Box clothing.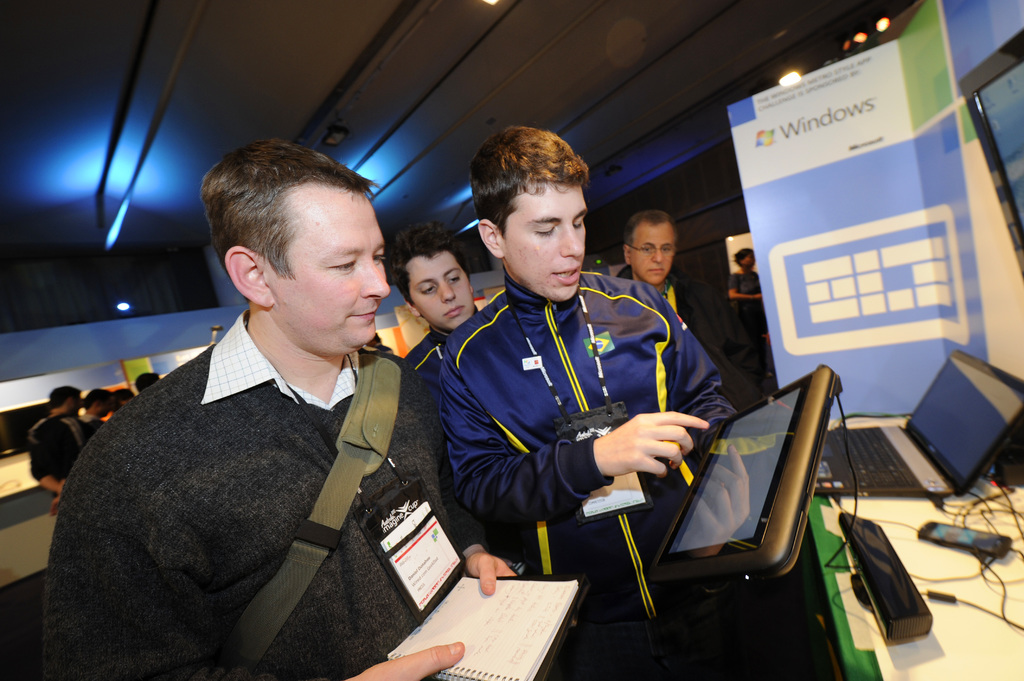
{"x1": 608, "y1": 262, "x2": 778, "y2": 414}.
